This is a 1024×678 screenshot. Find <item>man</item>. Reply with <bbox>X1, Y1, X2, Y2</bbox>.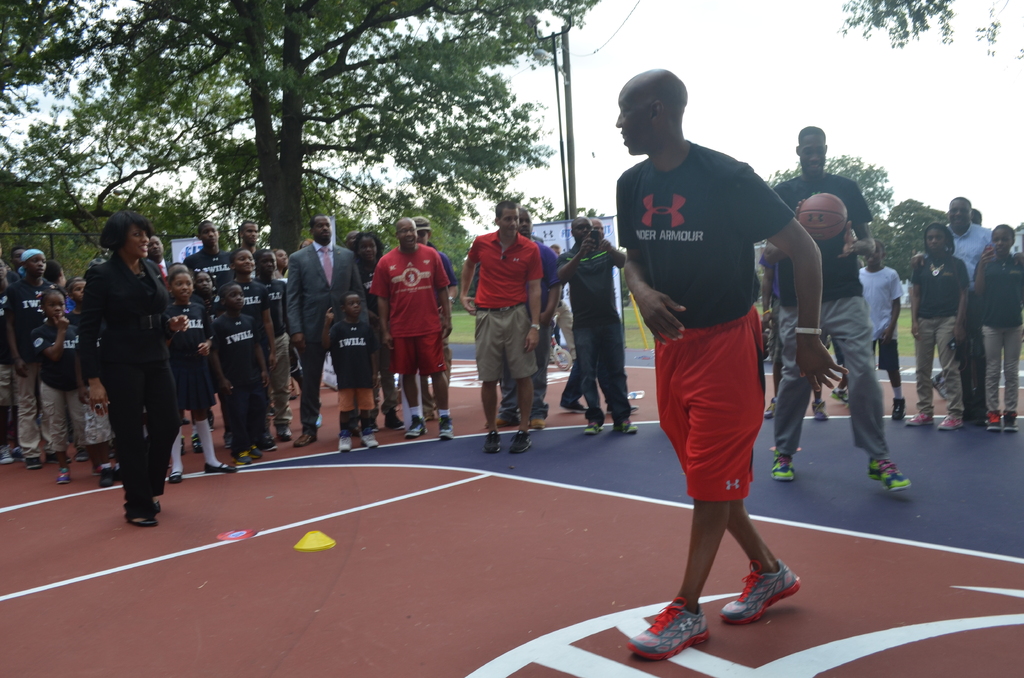
<bbox>415, 211, 458, 408</bbox>.
